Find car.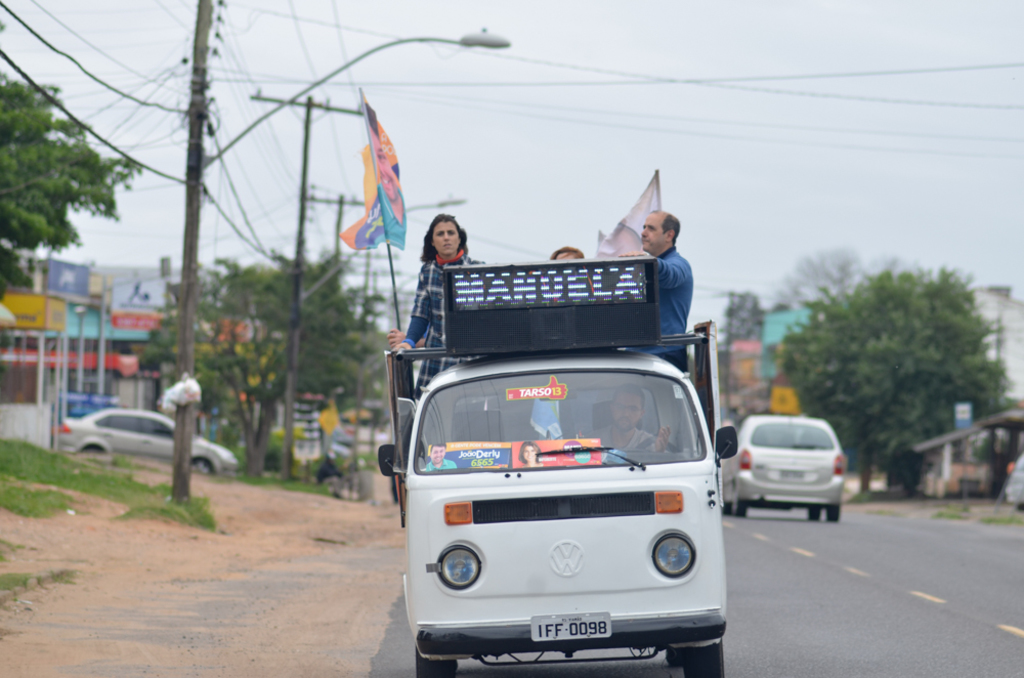
[997,451,1023,511].
